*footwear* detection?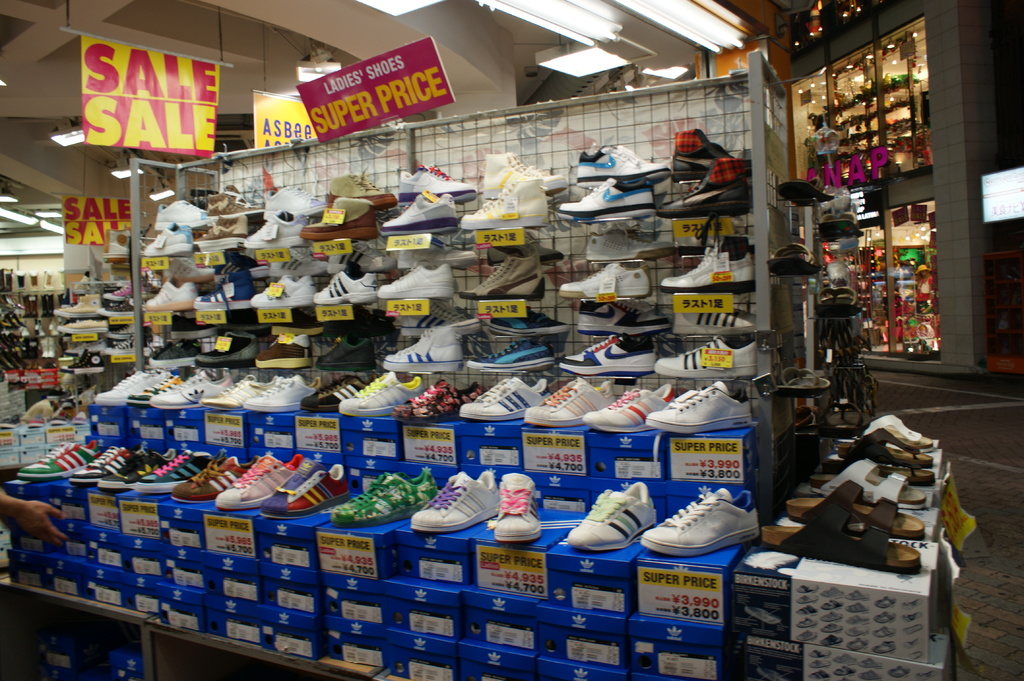
[x1=12, y1=440, x2=99, y2=479]
